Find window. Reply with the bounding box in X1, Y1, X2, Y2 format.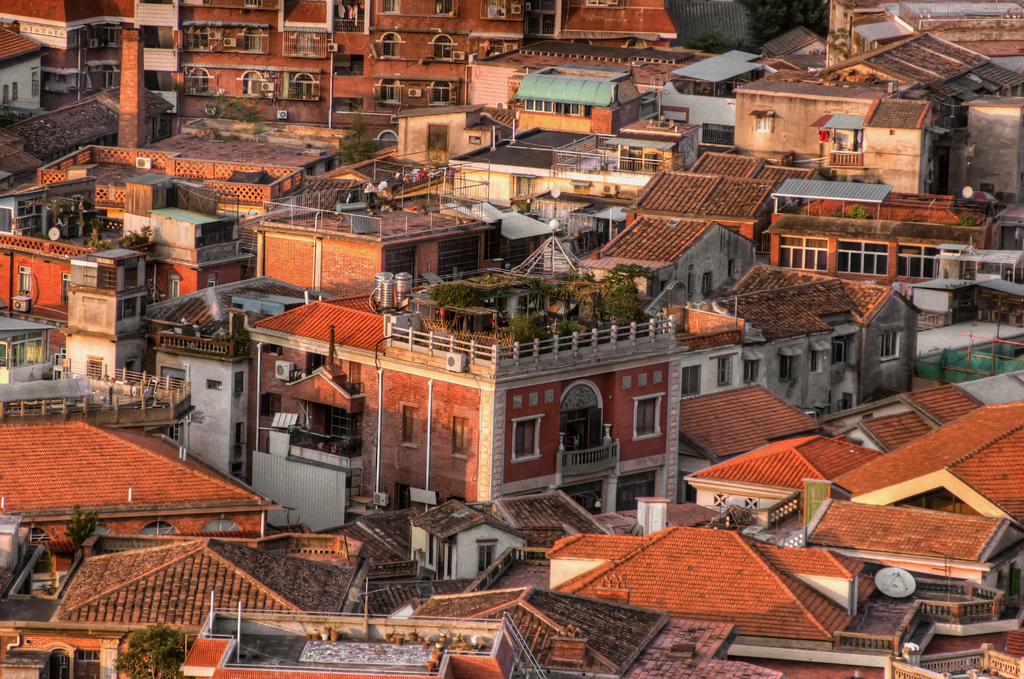
294, 72, 320, 98.
